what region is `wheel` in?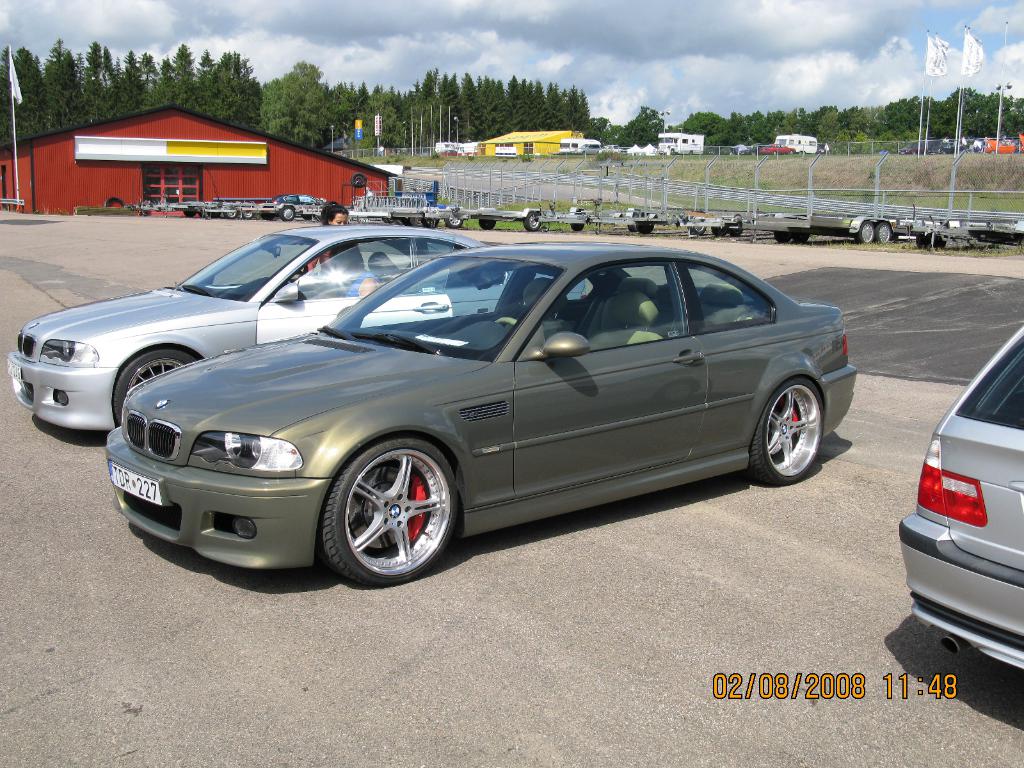
region(113, 348, 194, 426).
